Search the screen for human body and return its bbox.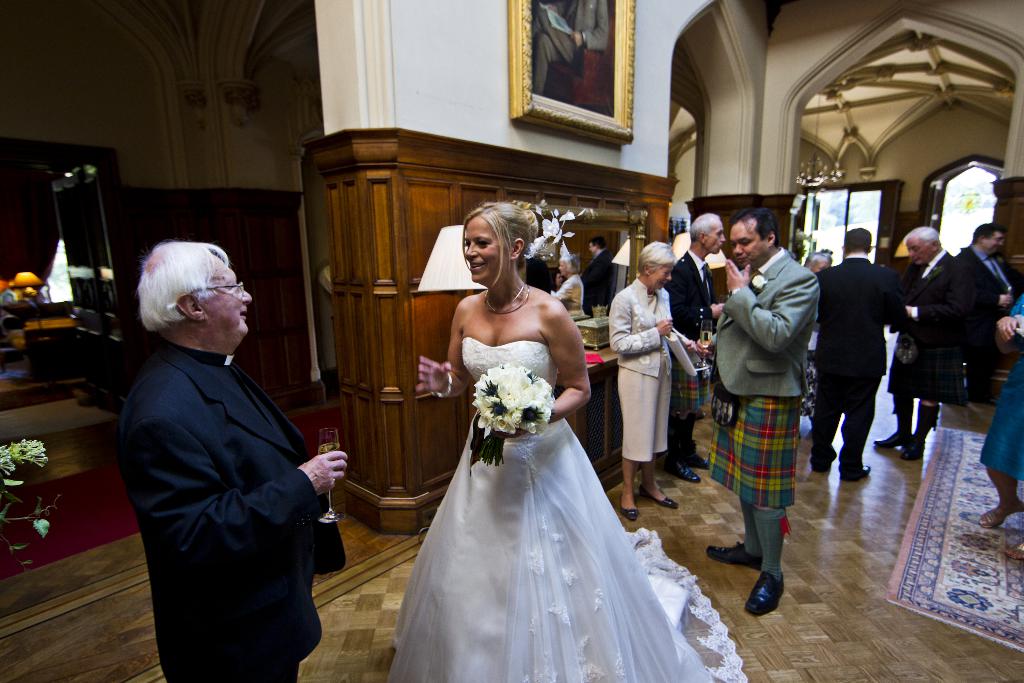
Found: rect(950, 218, 1018, 399).
